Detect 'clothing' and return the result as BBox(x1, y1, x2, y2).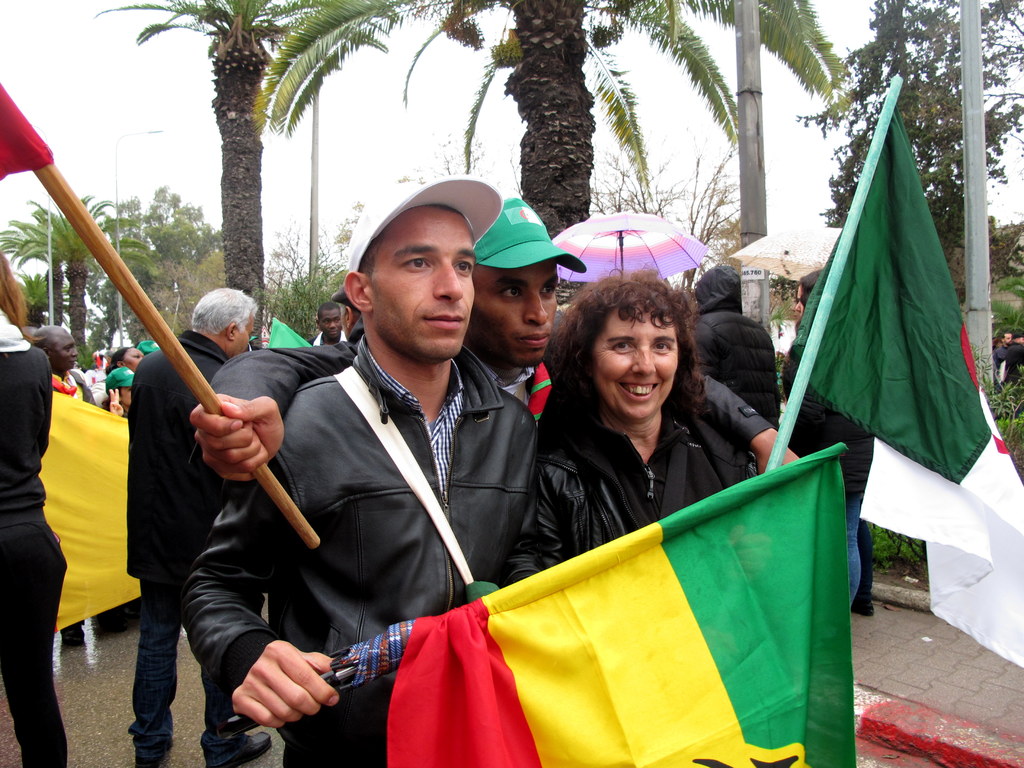
BBox(694, 259, 778, 430).
